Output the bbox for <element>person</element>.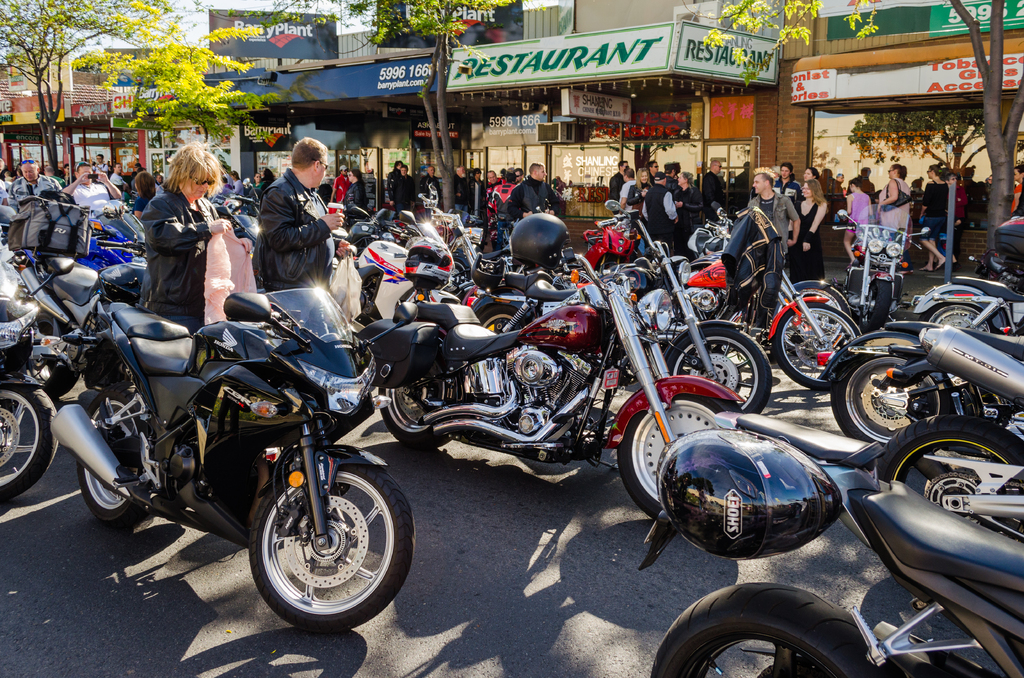
(left=406, top=174, right=473, bottom=250).
